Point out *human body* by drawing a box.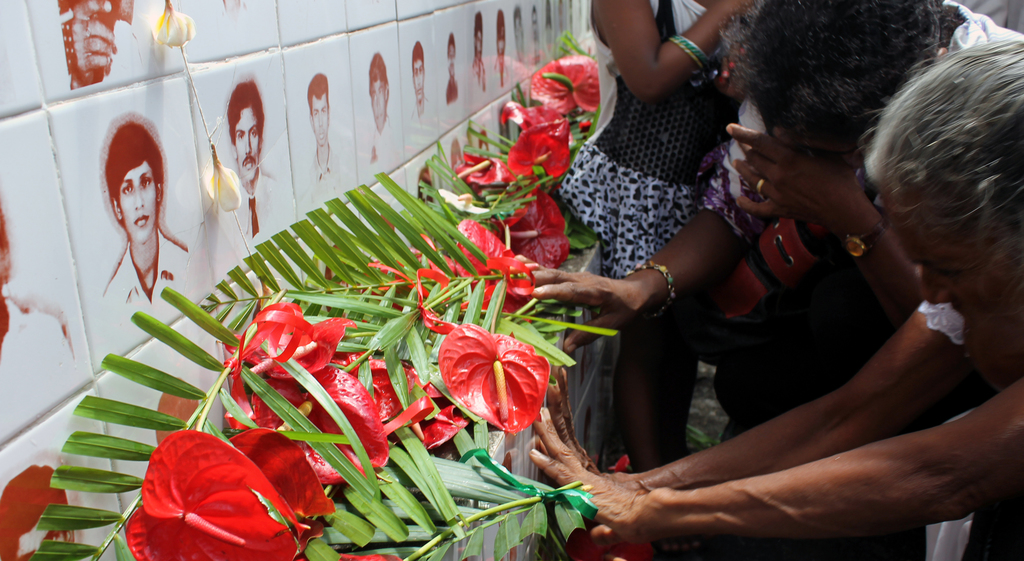
<region>447, 79, 463, 110</region>.
